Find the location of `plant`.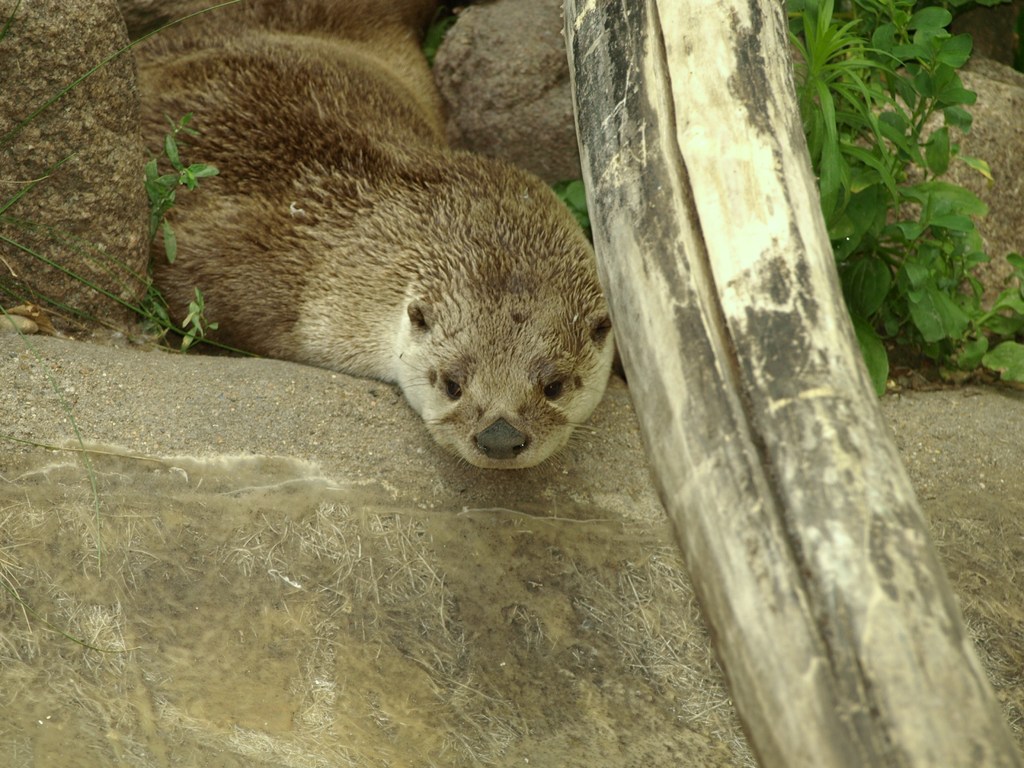
Location: locate(133, 103, 221, 358).
